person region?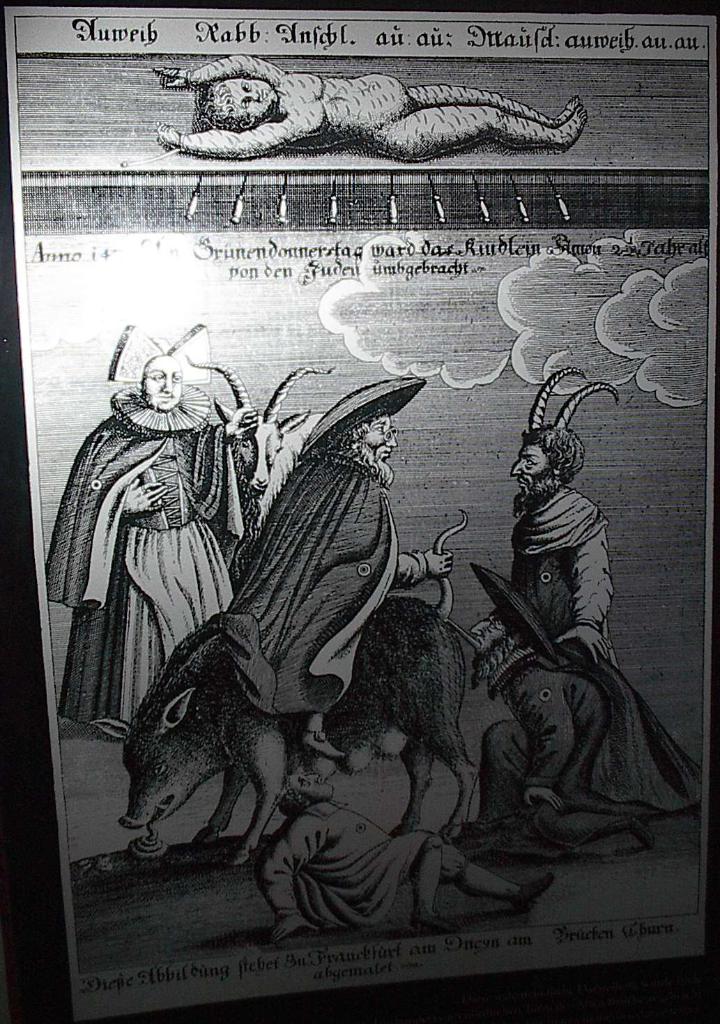
(226,402,457,763)
